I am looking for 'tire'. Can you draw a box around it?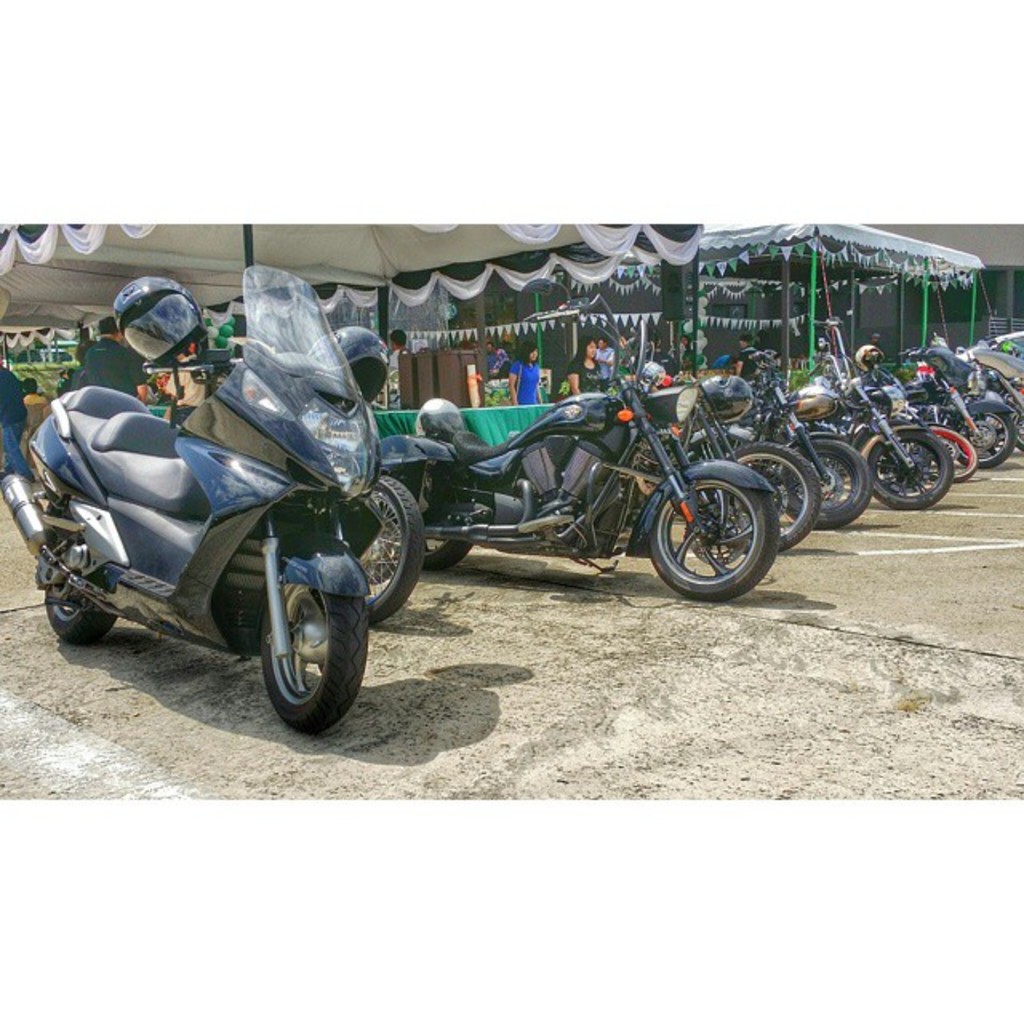
Sure, the bounding box is <box>707,440,821,554</box>.
